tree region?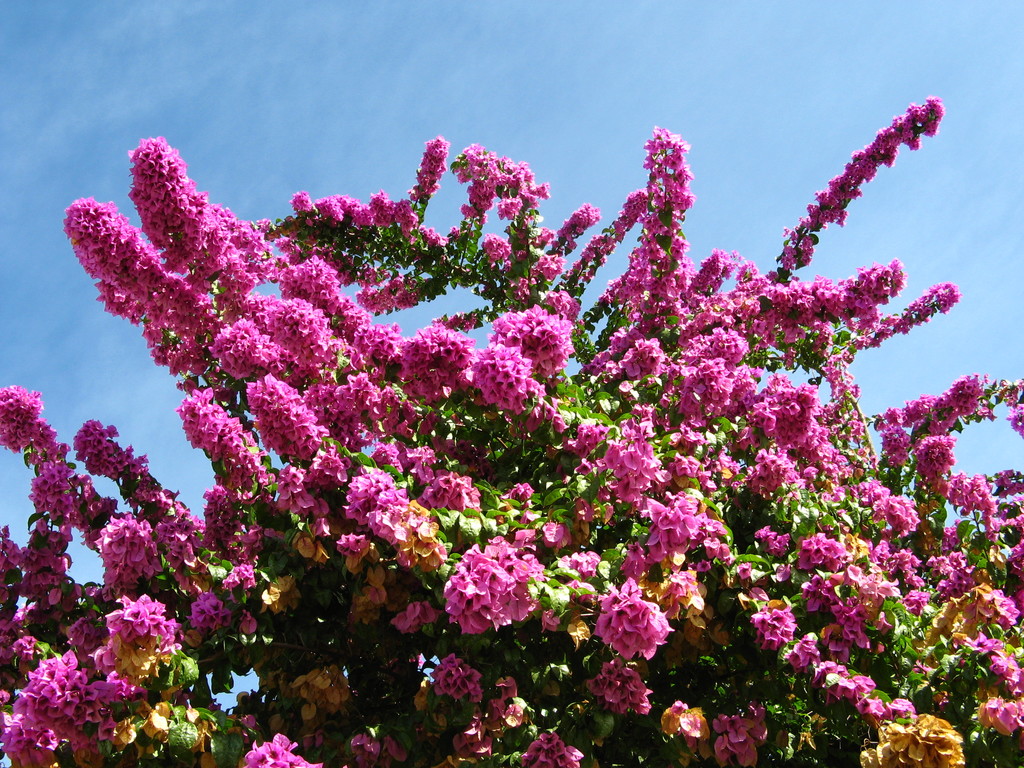
bbox=(7, 55, 1023, 767)
